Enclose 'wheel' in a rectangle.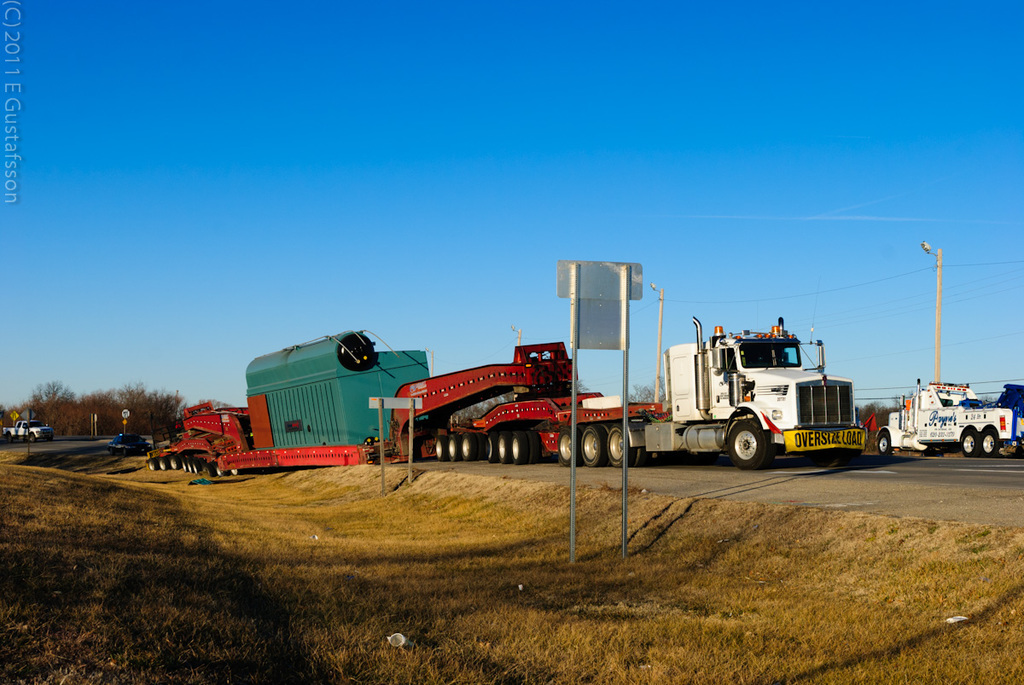
<box>974,428,1004,456</box>.
